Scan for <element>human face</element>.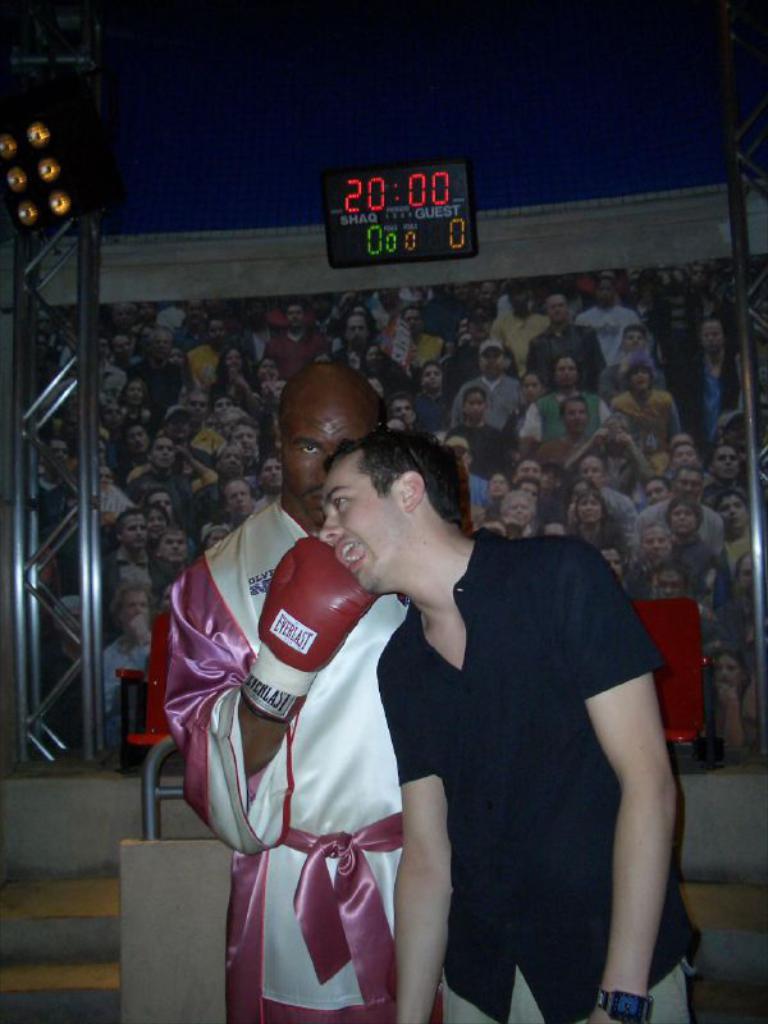
Scan result: 641:529:671:552.
